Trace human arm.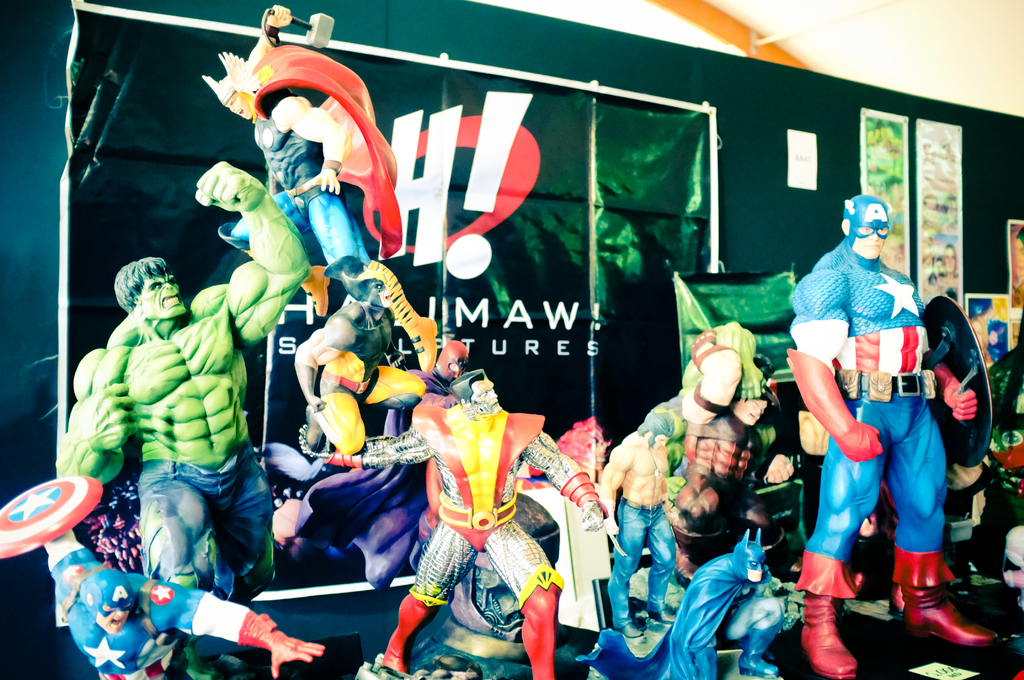
Traced to <box>196,157,312,348</box>.
